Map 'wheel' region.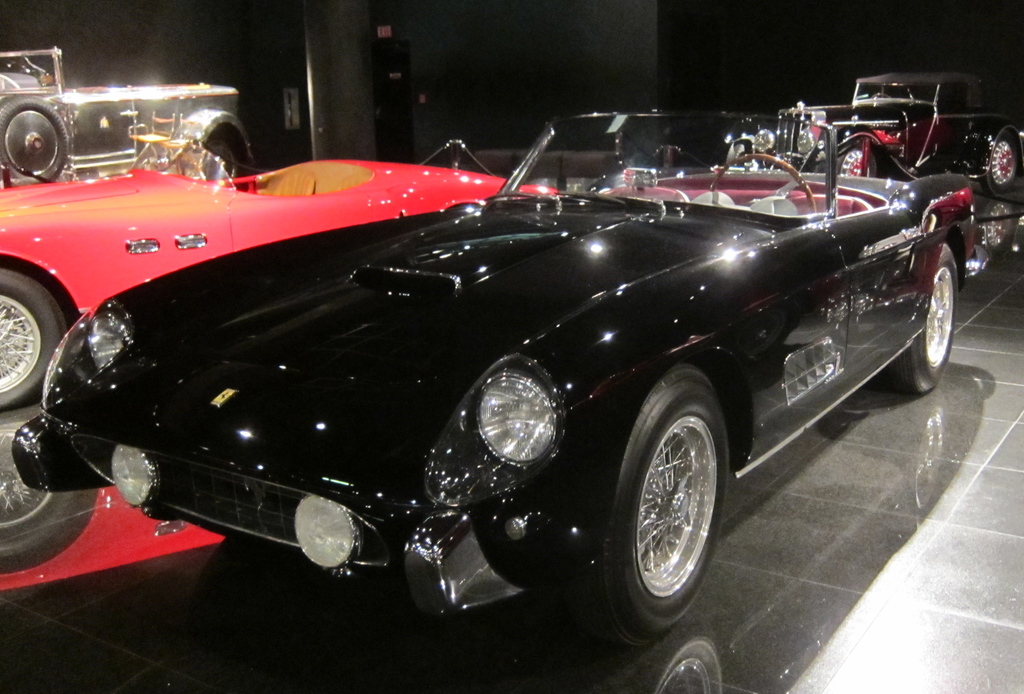
Mapped to [x1=0, y1=100, x2=70, y2=184].
